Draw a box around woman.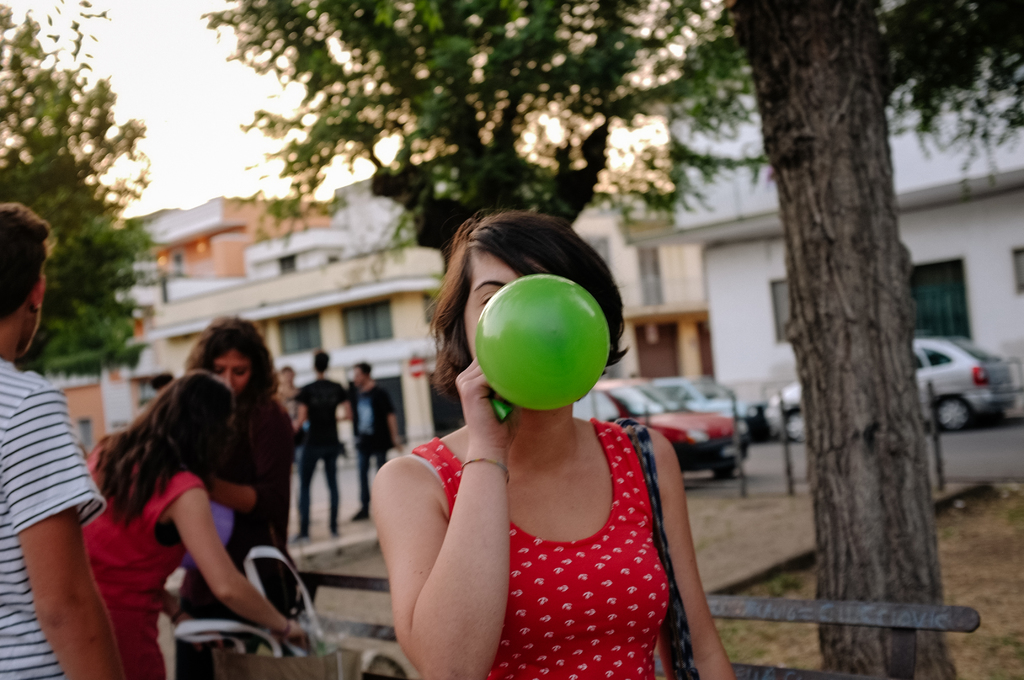
box=[84, 367, 305, 679].
